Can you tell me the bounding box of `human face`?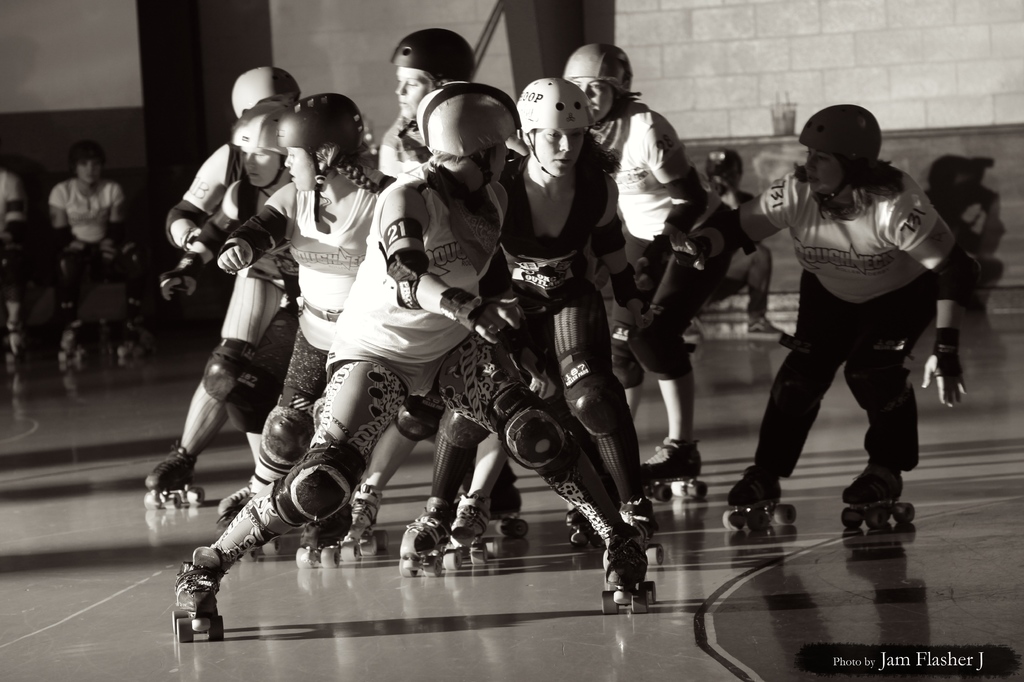
select_region(807, 145, 841, 195).
